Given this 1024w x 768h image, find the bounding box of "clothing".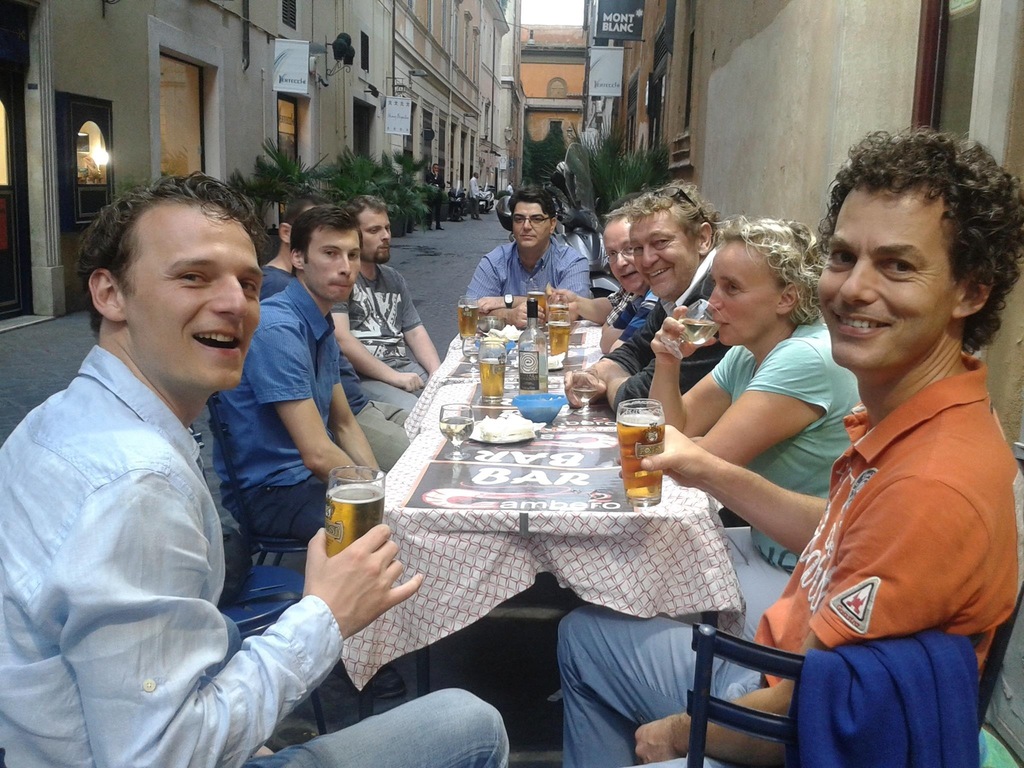
left=609, top=284, right=634, bottom=325.
